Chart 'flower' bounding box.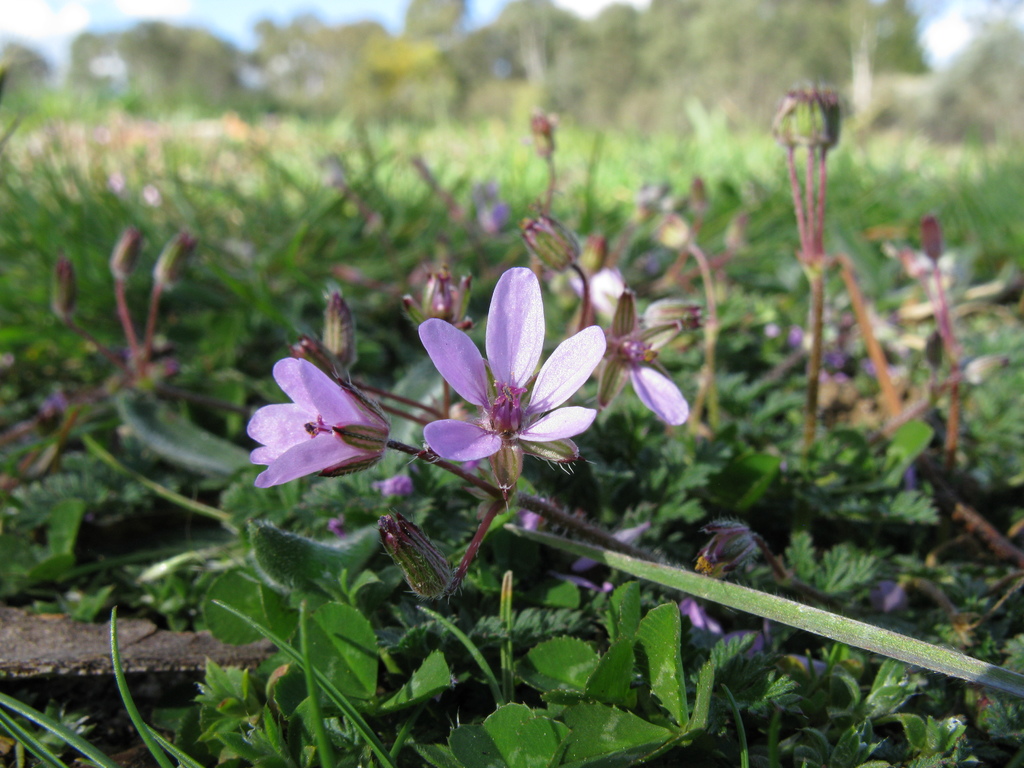
Charted: l=377, t=516, r=449, b=597.
